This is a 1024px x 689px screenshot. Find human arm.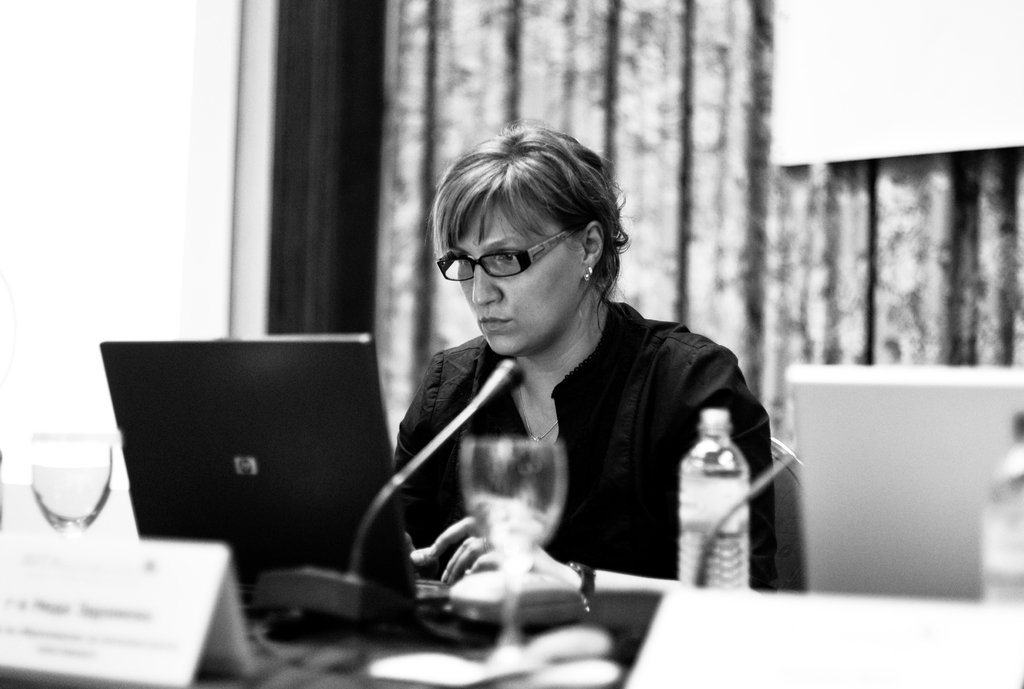
Bounding box: detection(392, 361, 487, 562).
